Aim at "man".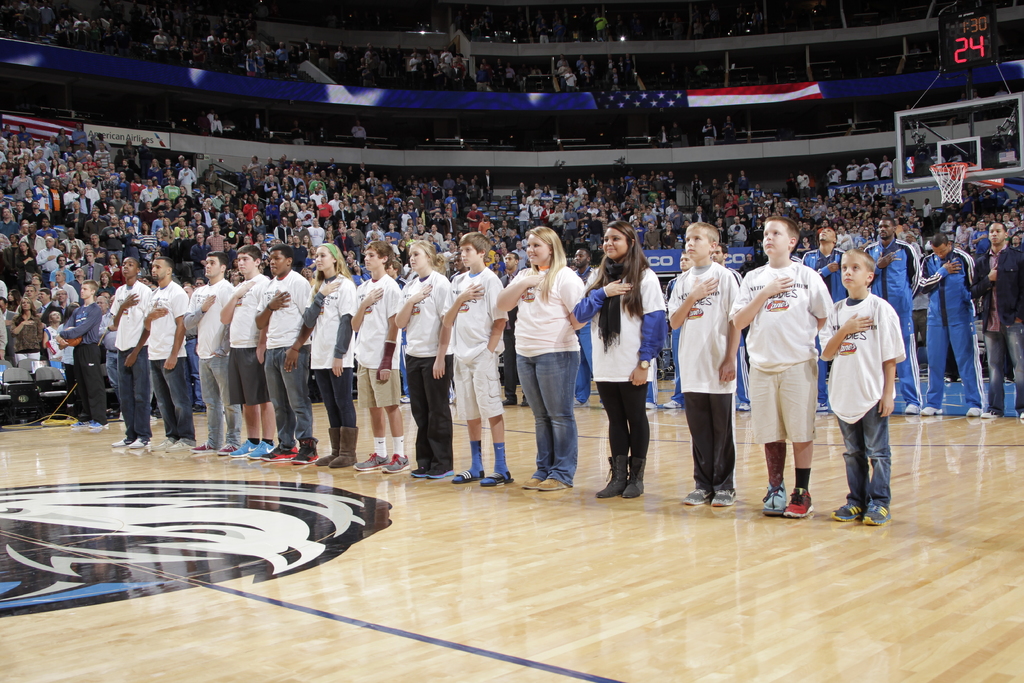
Aimed at 858/215/924/415.
